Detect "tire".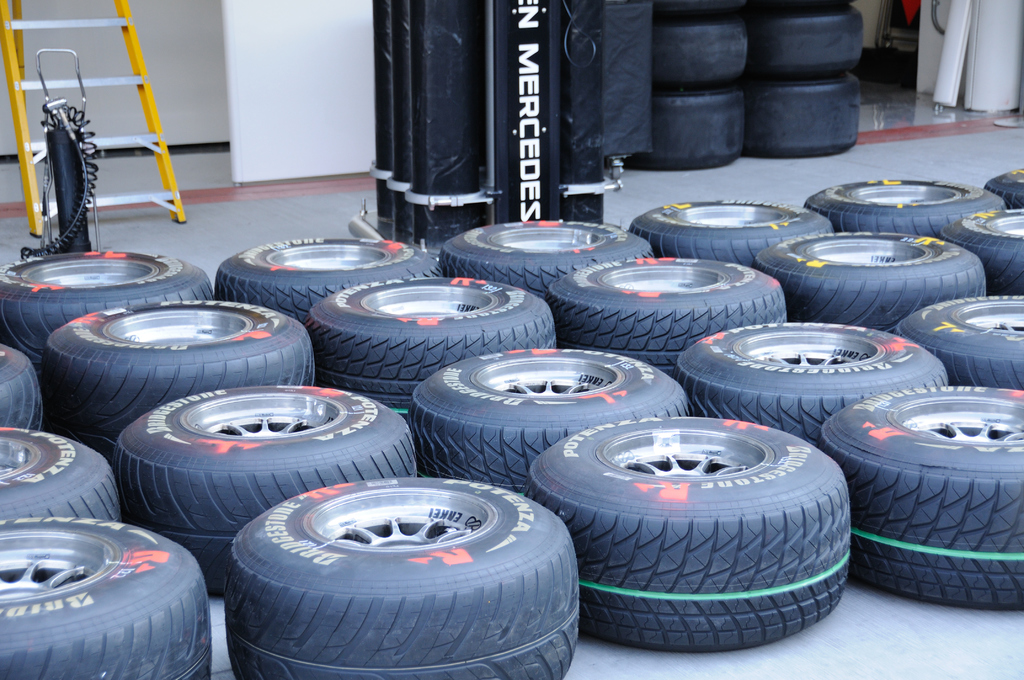
Detected at (left=305, top=277, right=556, bottom=418).
